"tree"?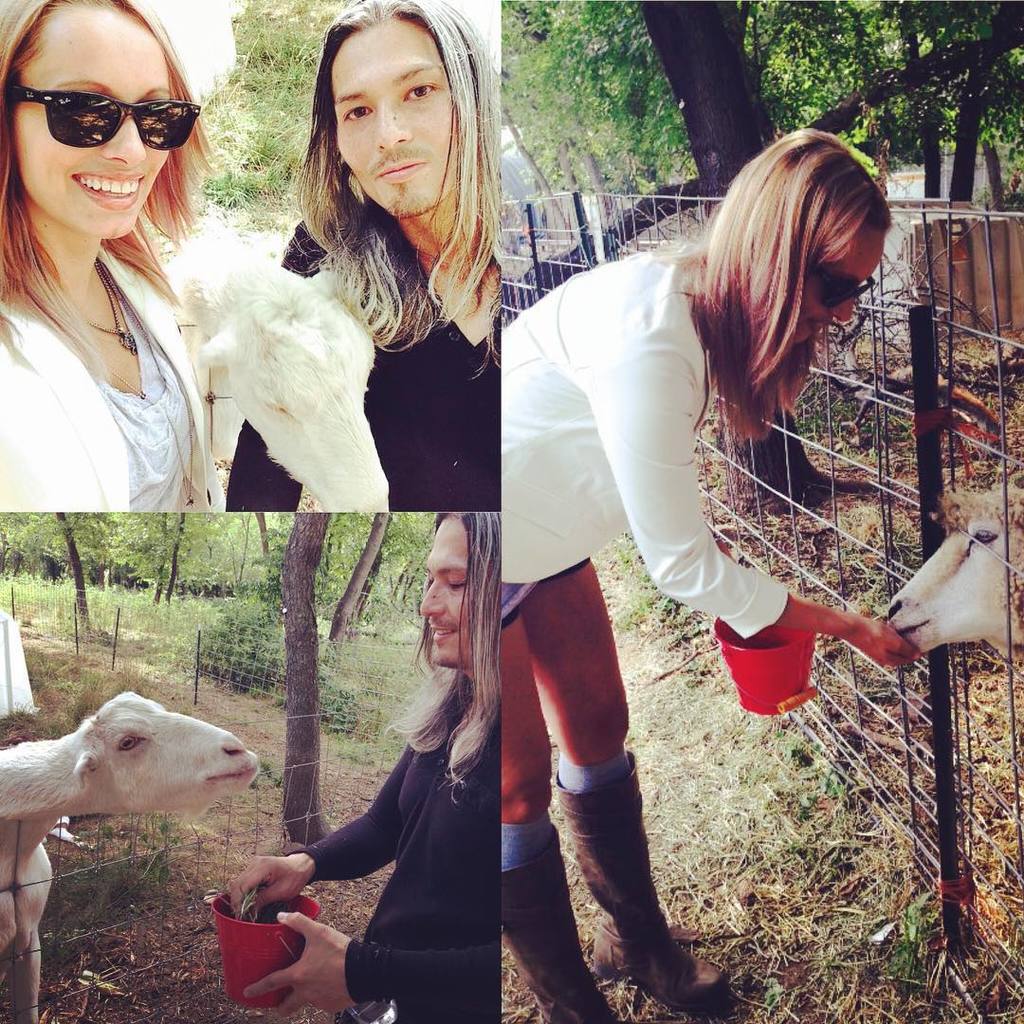
l=520, t=0, r=1023, b=509
